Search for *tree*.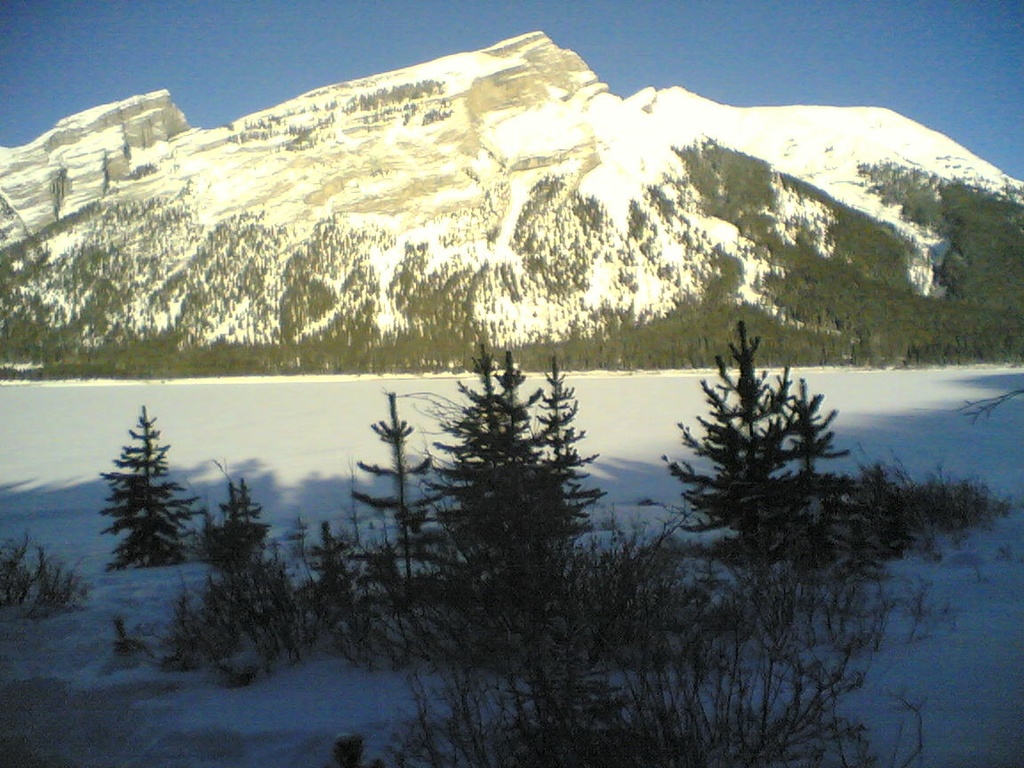
Found at BBox(88, 367, 213, 565).
